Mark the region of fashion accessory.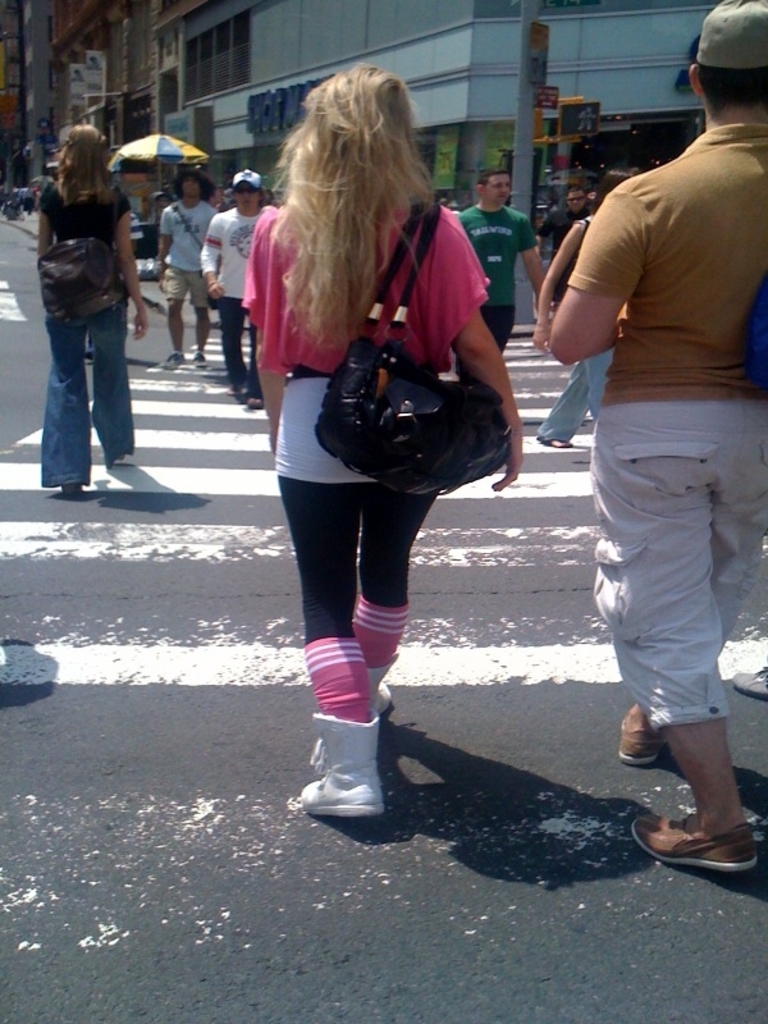
Region: (x1=161, y1=348, x2=188, y2=370).
